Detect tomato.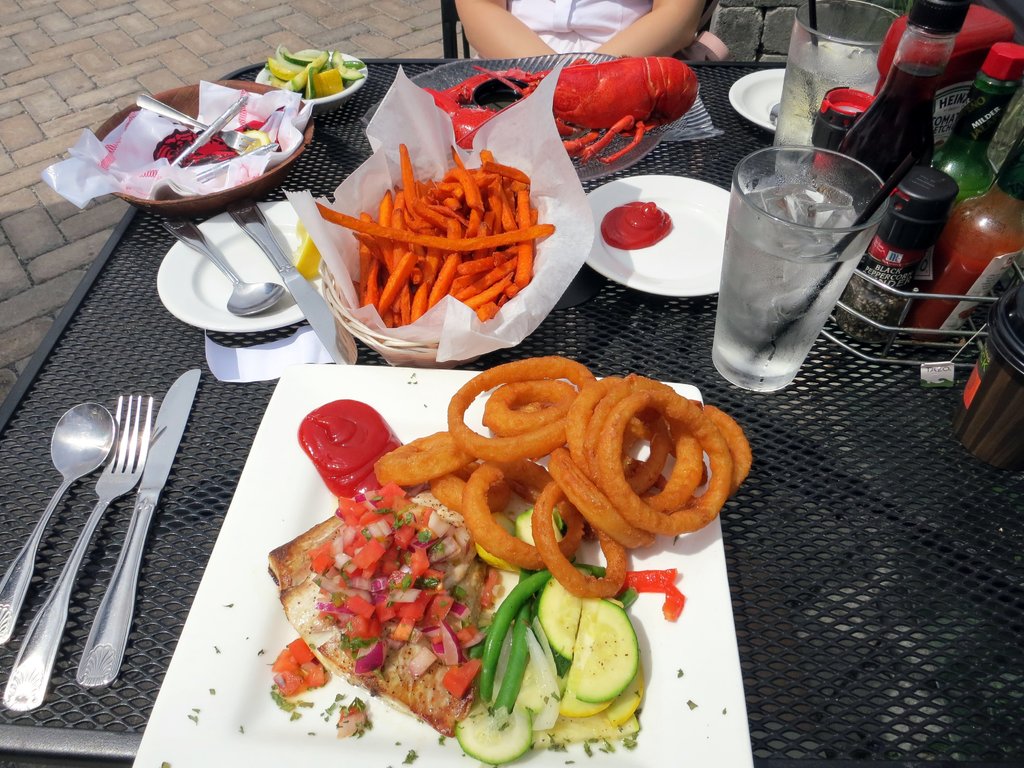
Detected at [x1=310, y1=550, x2=335, y2=575].
